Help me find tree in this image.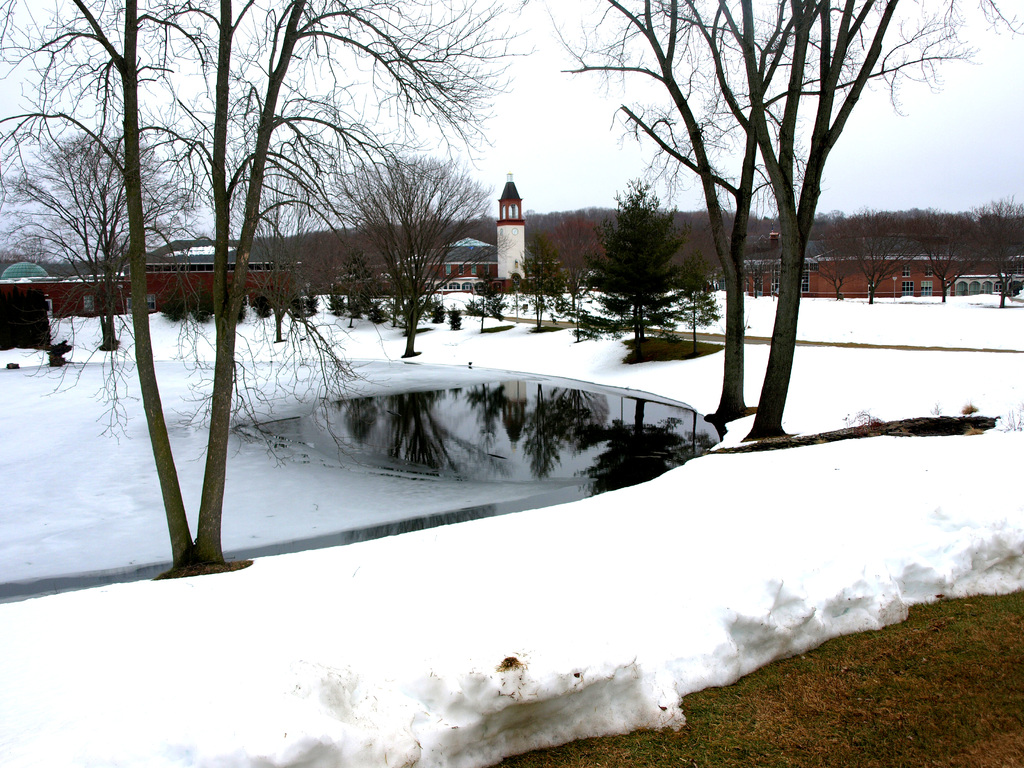
Found it: 0,0,536,560.
